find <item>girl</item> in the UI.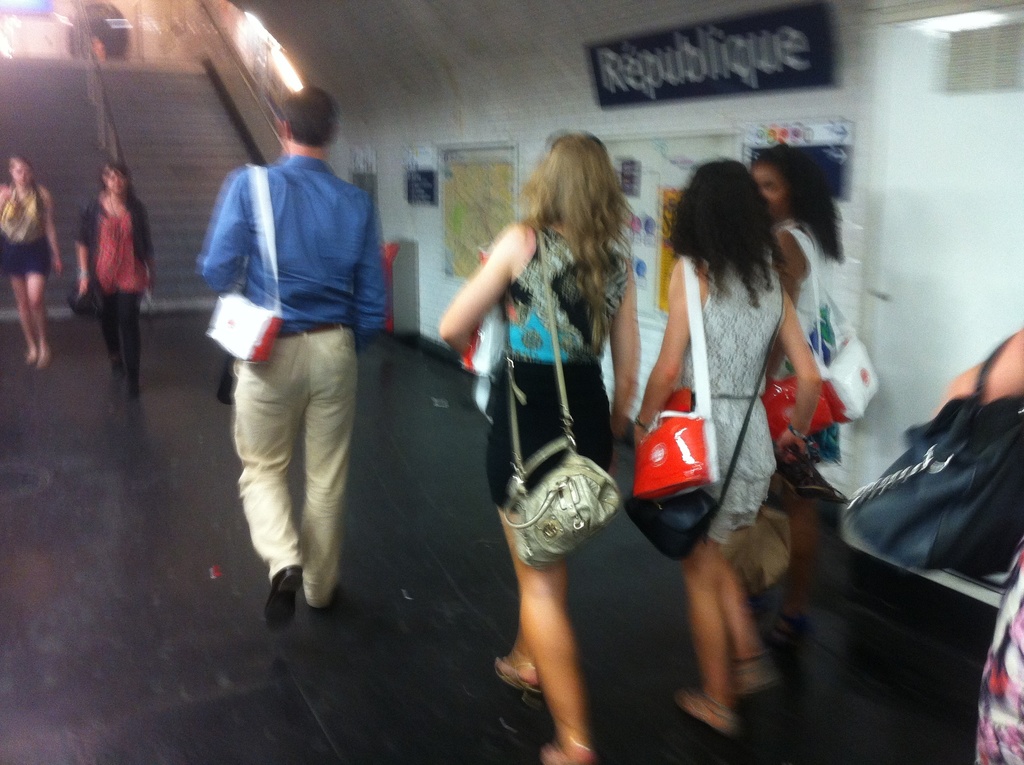
UI element at (x1=0, y1=157, x2=61, y2=367).
